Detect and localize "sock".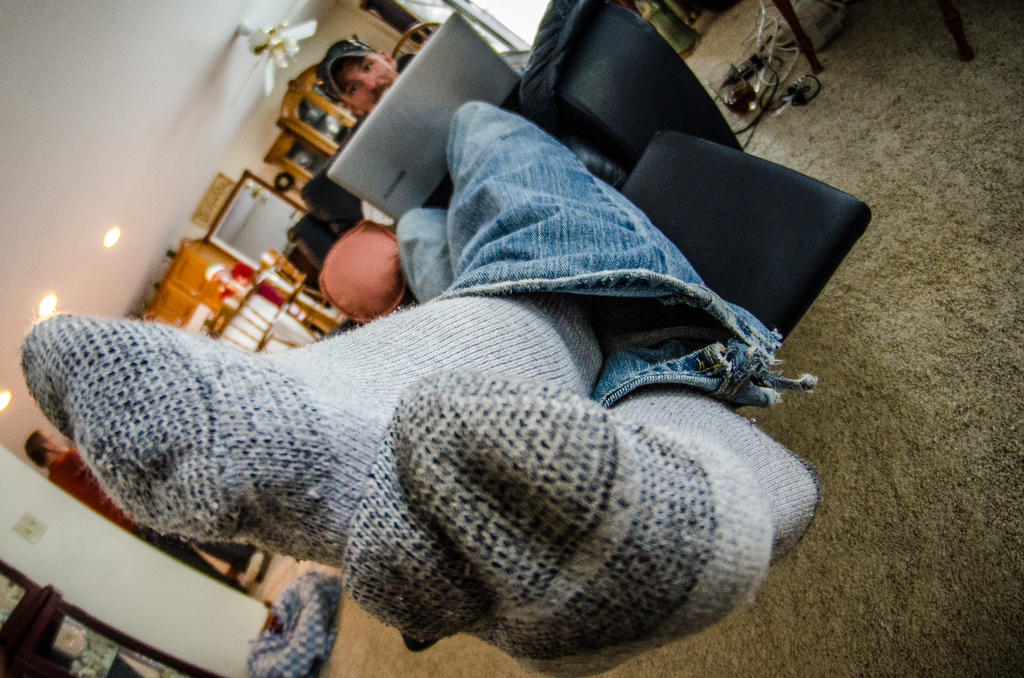
Localized at [left=17, top=291, right=602, bottom=569].
